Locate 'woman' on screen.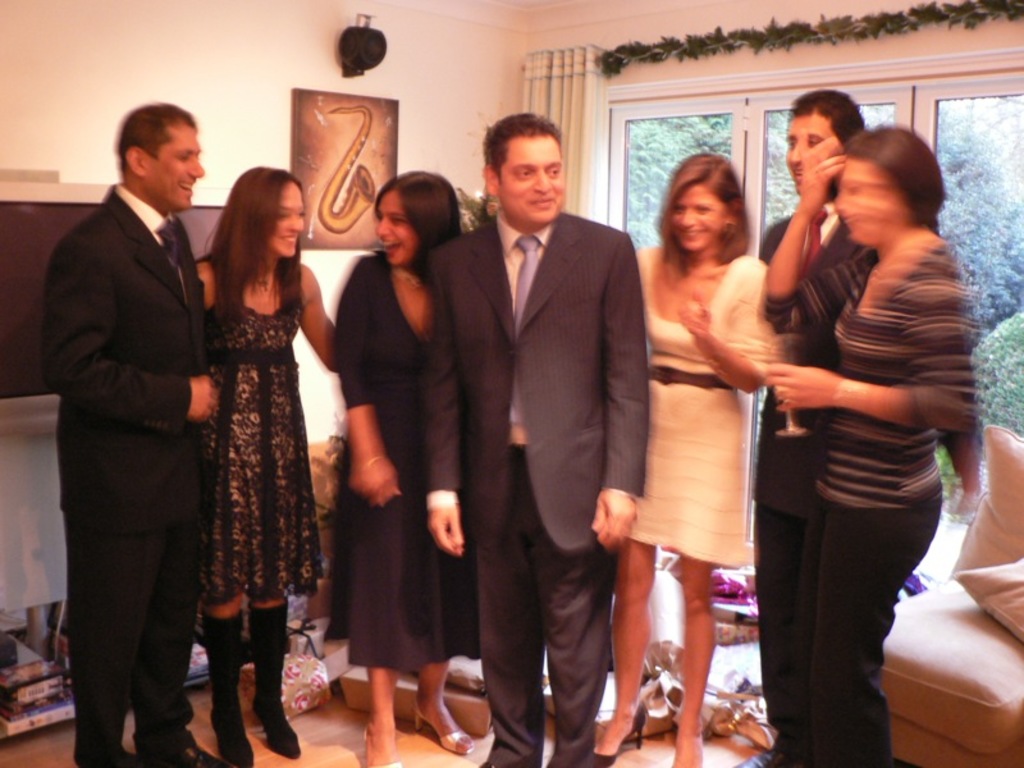
On screen at box(751, 118, 984, 767).
